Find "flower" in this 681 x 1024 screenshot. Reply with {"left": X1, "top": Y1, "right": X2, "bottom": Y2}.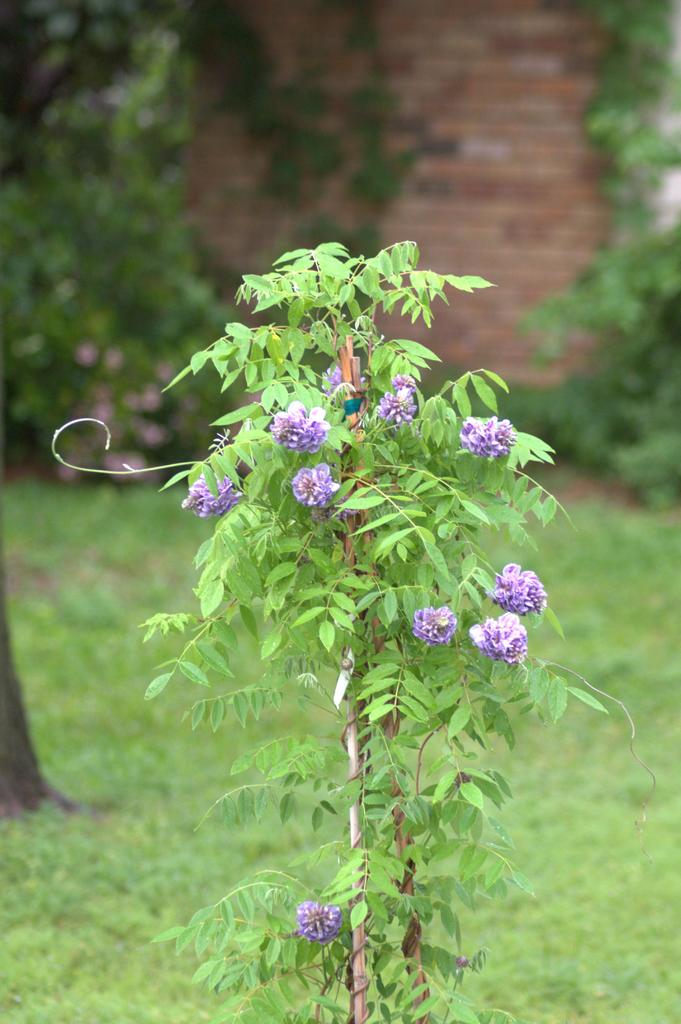
{"left": 319, "top": 365, "right": 345, "bottom": 393}.
